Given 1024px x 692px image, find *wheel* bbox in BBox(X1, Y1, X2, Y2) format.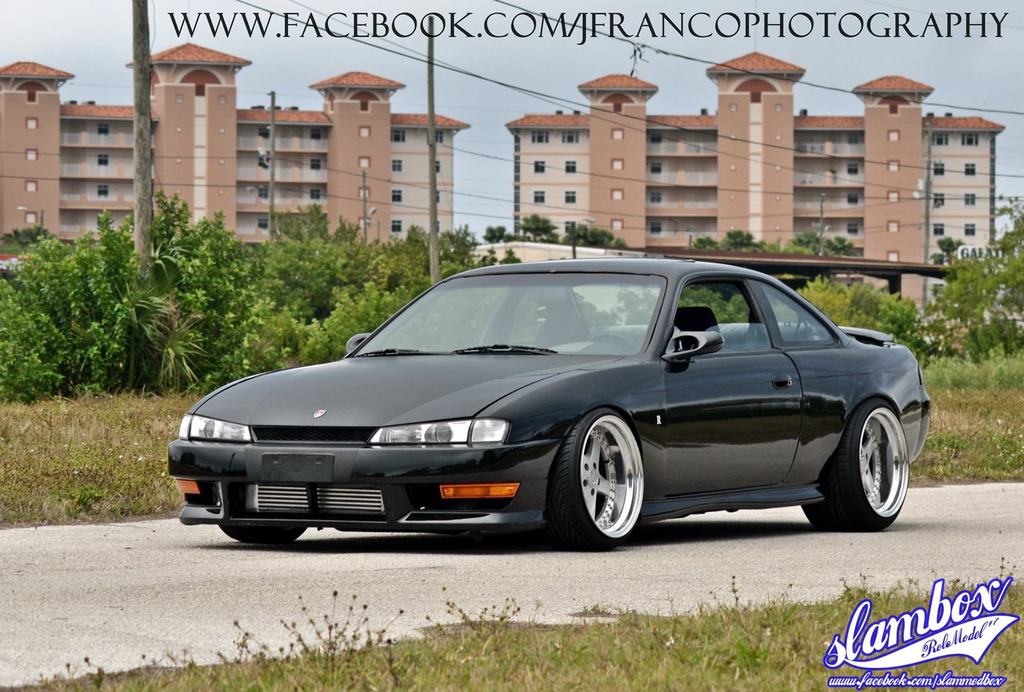
BBox(220, 519, 299, 547).
